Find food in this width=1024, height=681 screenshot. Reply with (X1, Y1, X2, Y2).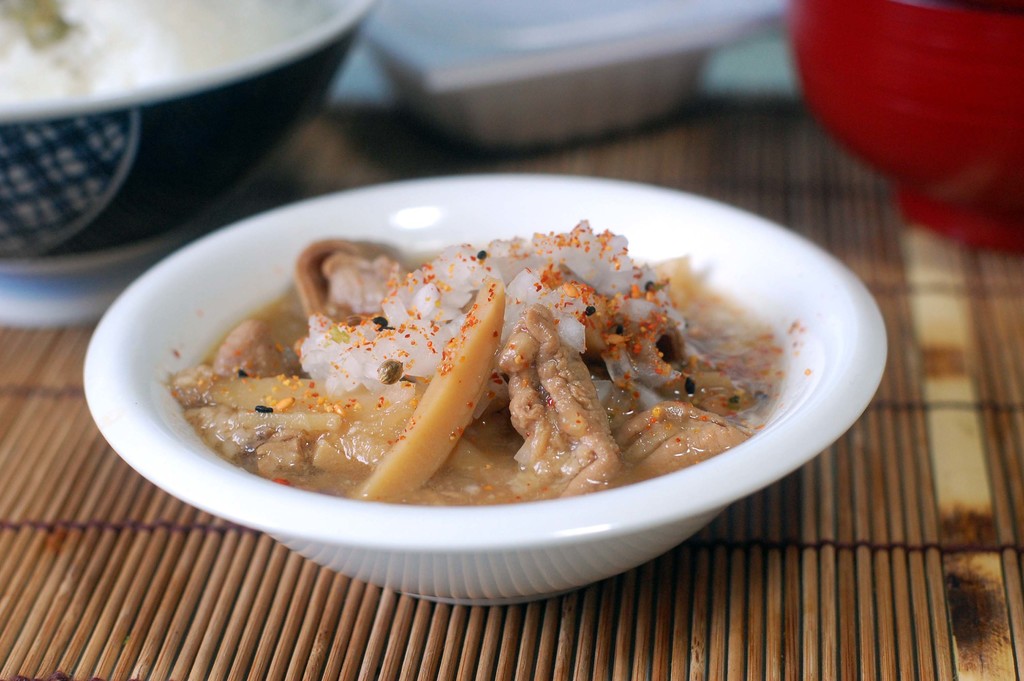
(88, 214, 886, 525).
